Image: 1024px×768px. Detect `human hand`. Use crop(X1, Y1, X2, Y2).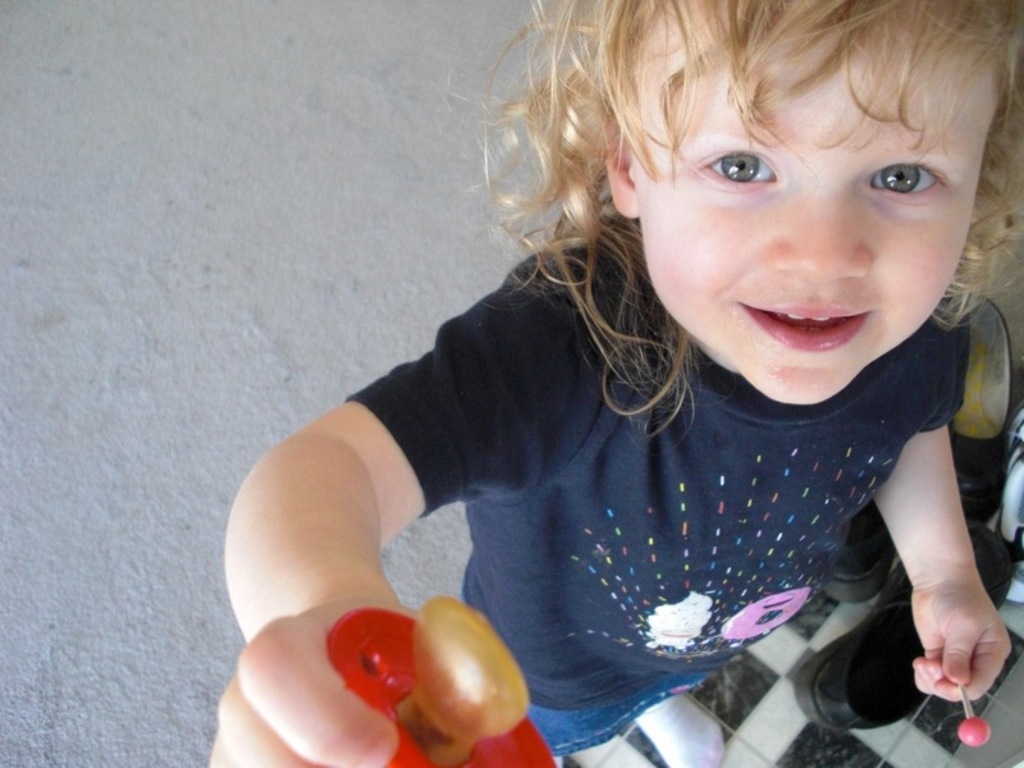
crop(914, 576, 1012, 703).
